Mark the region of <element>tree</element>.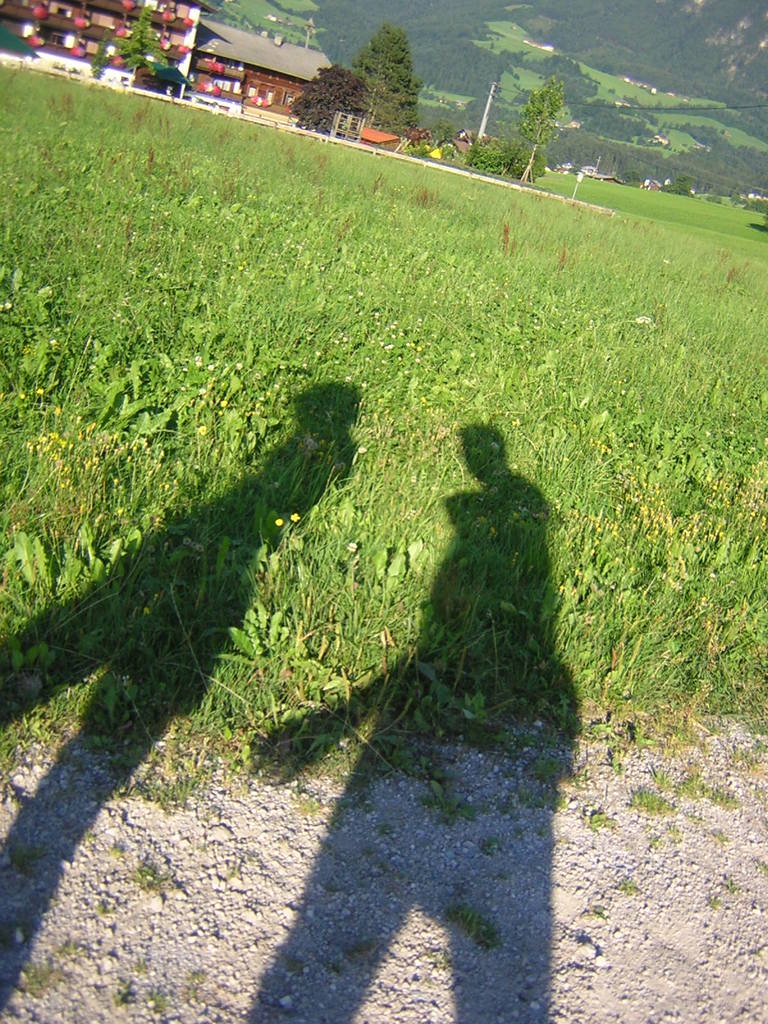
Region: detection(518, 69, 566, 187).
